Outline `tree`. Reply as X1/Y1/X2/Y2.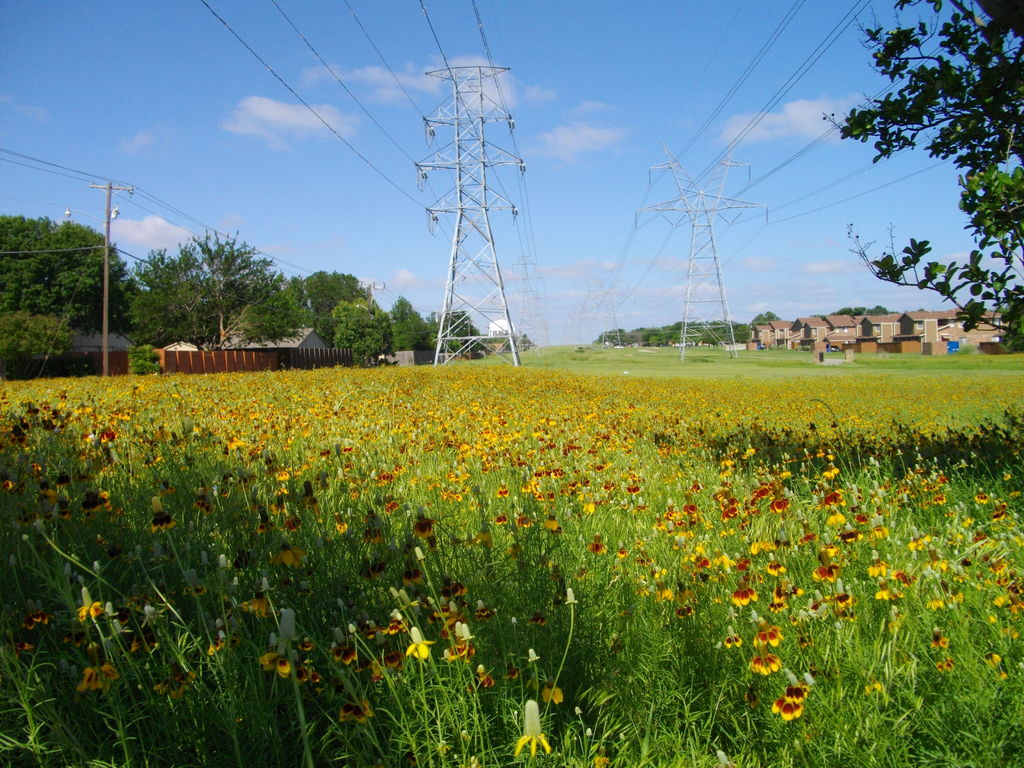
698/316/749/344.
